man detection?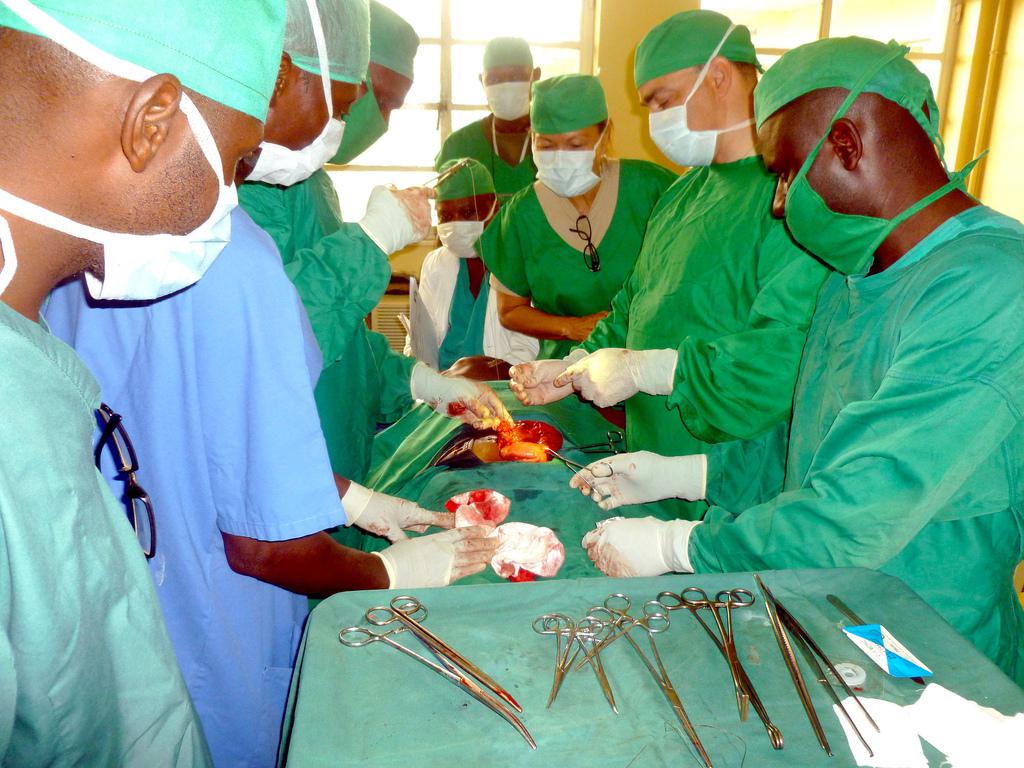
(x1=615, y1=25, x2=1018, y2=674)
